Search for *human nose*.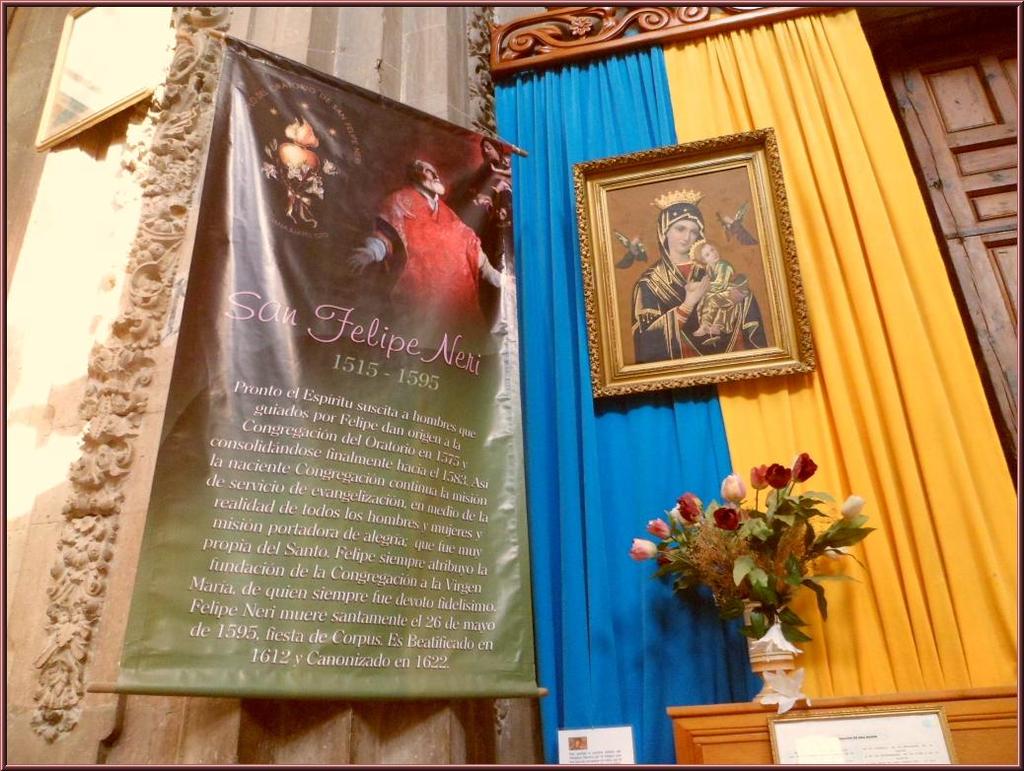
Found at <region>435, 173, 439, 176</region>.
